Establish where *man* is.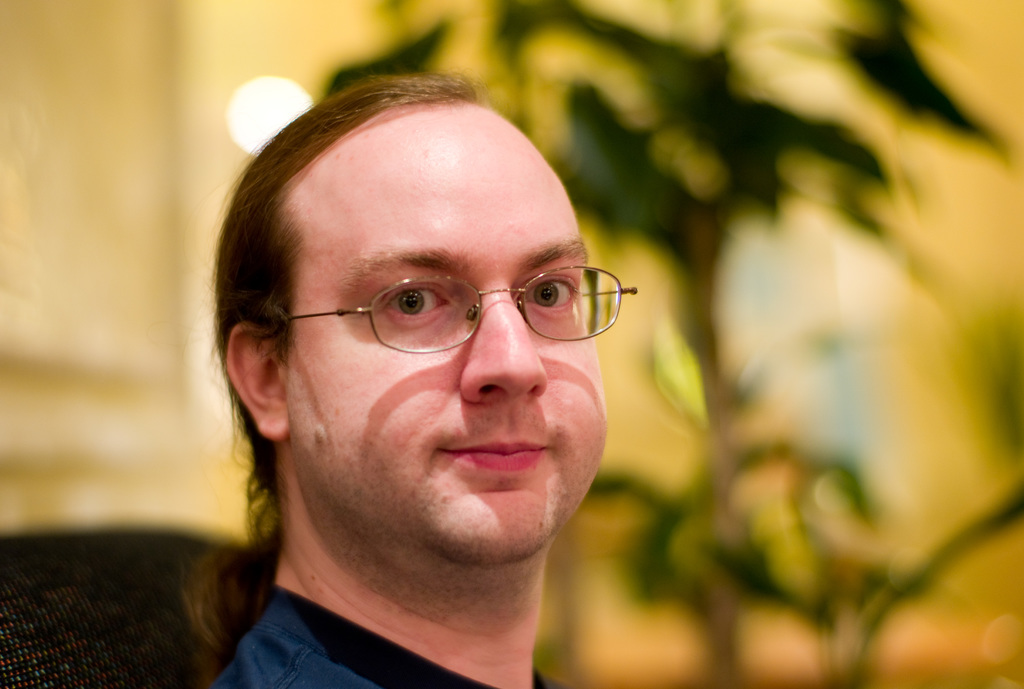
Established at (184,70,637,688).
